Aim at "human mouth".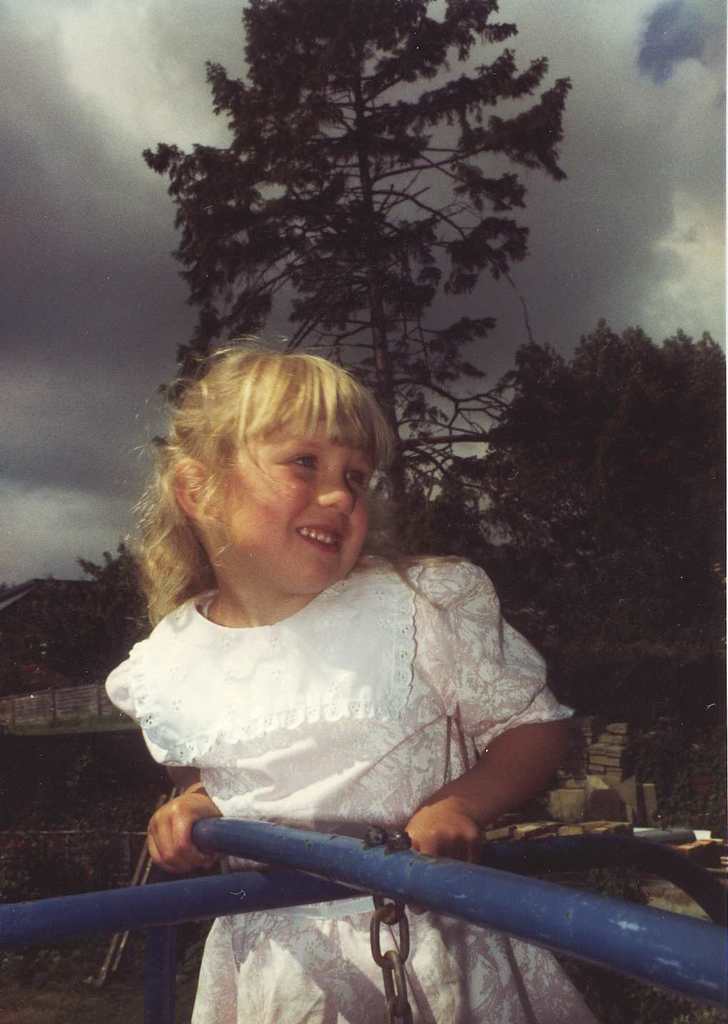
Aimed at [left=300, top=525, right=344, bottom=548].
